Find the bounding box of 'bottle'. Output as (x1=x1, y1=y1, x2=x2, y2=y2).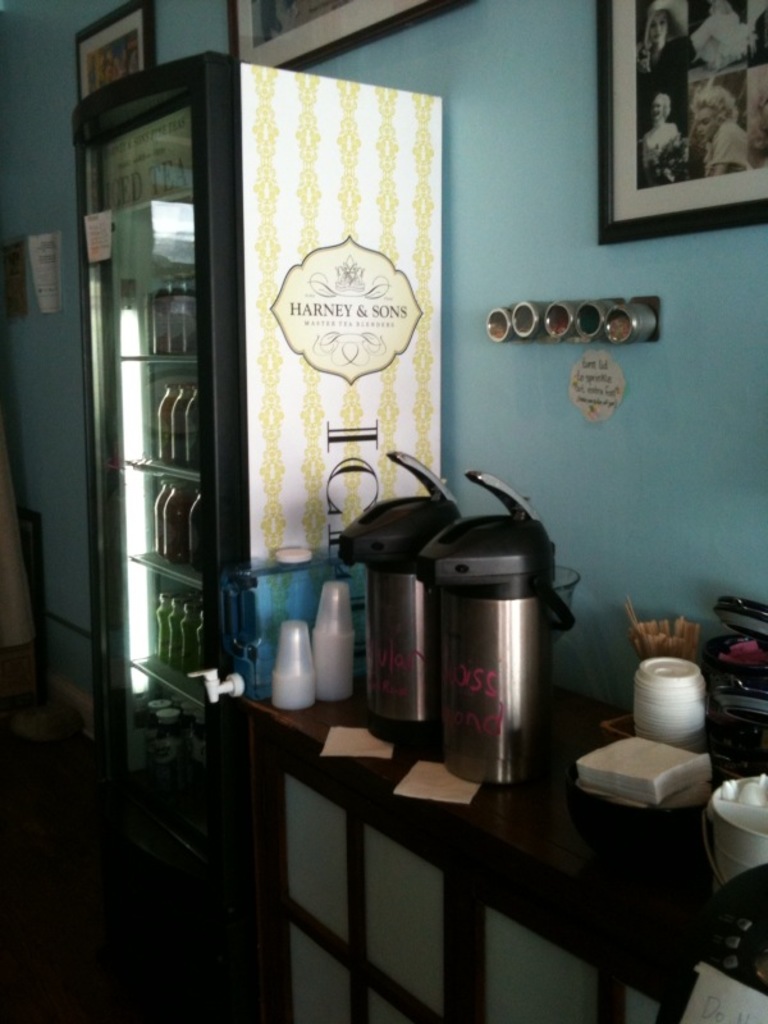
(x1=143, y1=296, x2=156, y2=355).
